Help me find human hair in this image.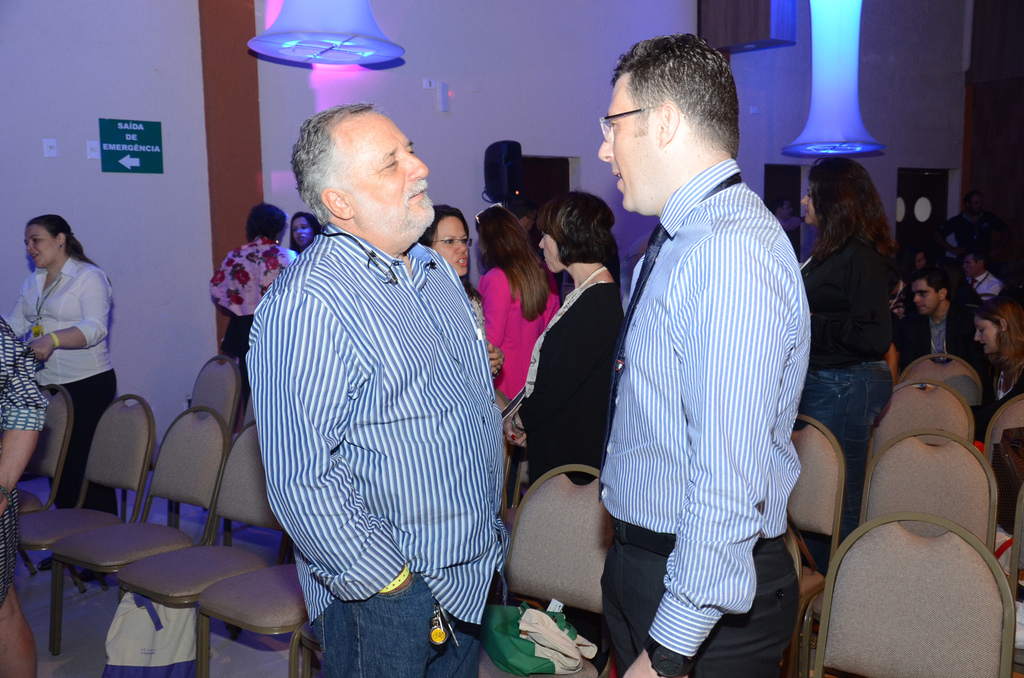
Found it: [913, 249, 938, 261].
